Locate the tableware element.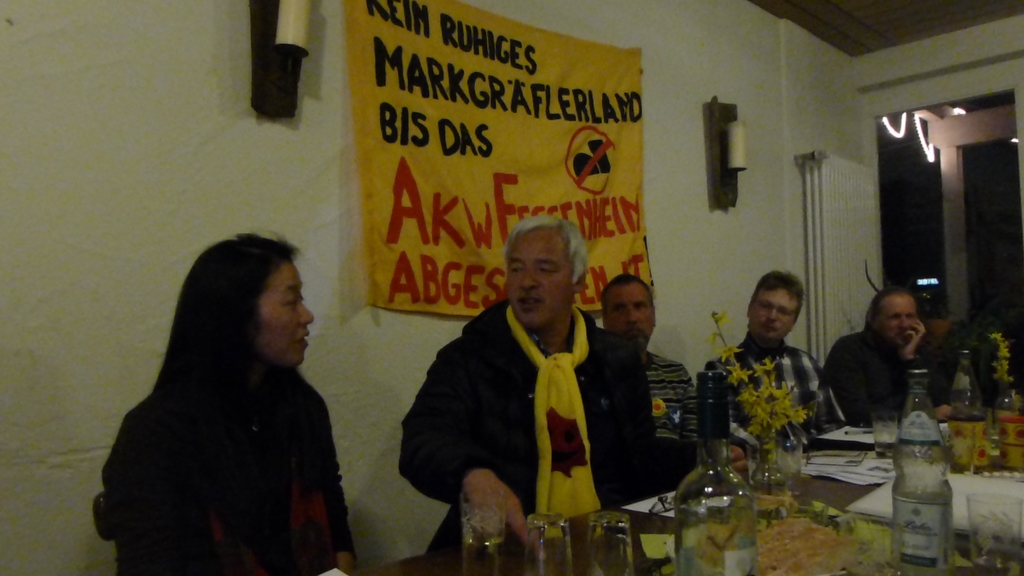
Element bbox: detection(457, 486, 507, 575).
